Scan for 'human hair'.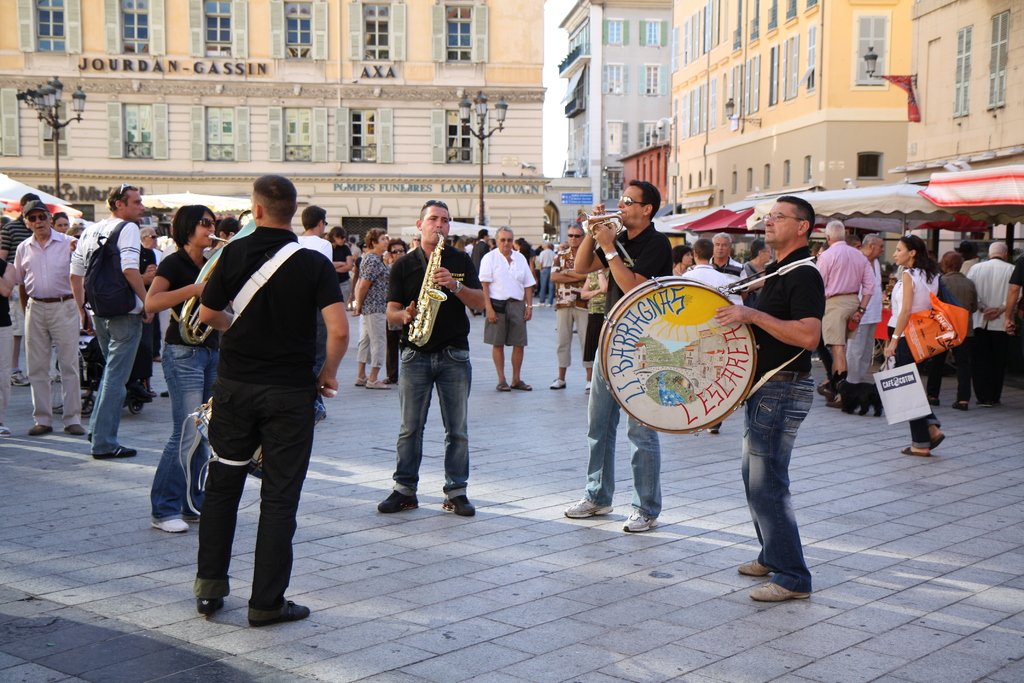
Scan result: <box>476,229,487,237</box>.
